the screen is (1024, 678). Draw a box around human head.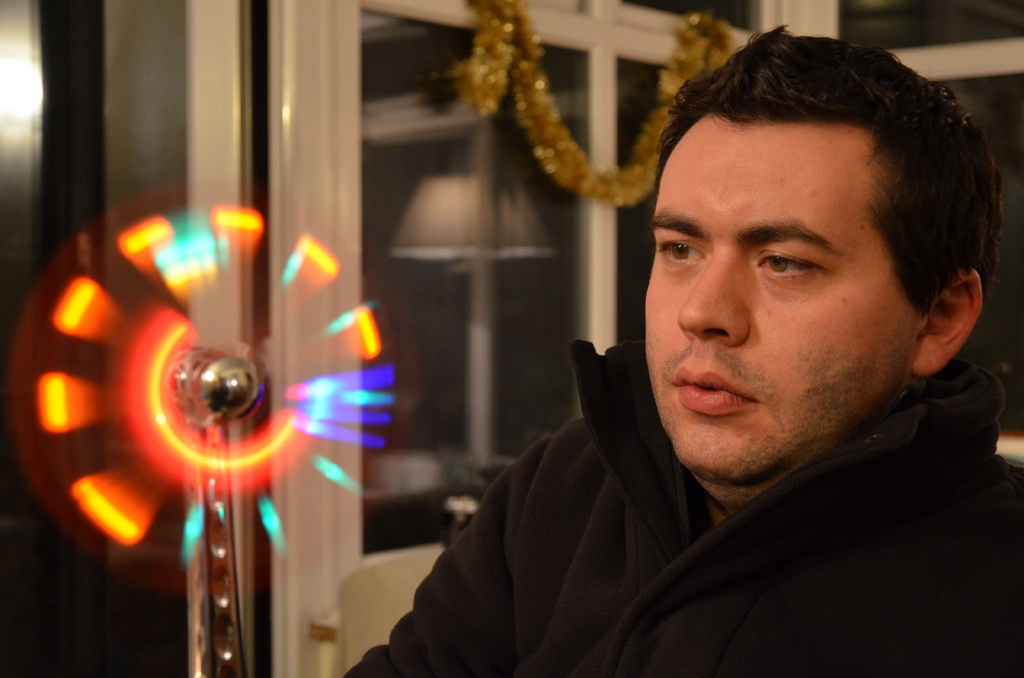
632 40 967 420.
